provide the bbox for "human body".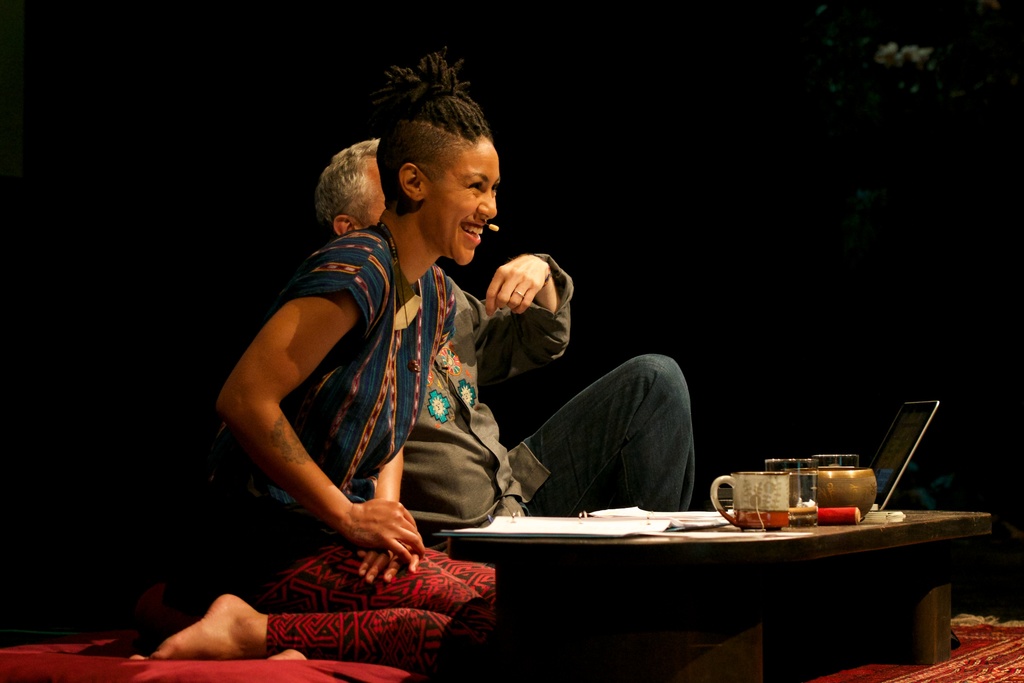
{"x1": 305, "y1": 120, "x2": 717, "y2": 516}.
